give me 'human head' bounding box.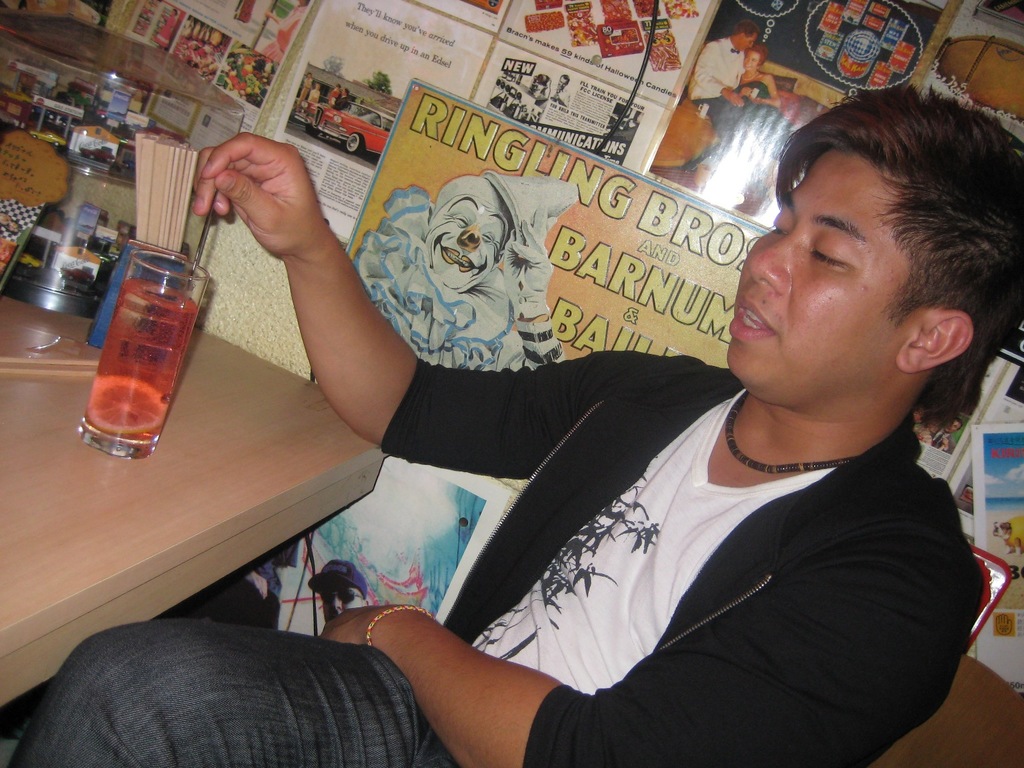
x1=739 y1=50 x2=760 y2=70.
